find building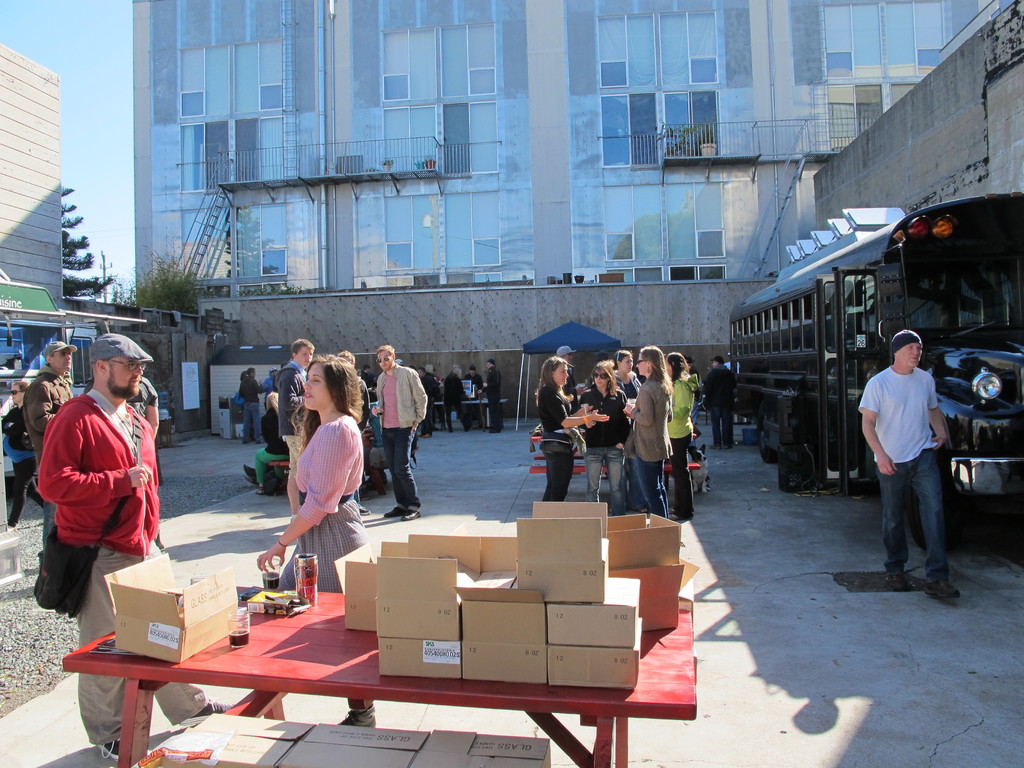
0,48,63,419
